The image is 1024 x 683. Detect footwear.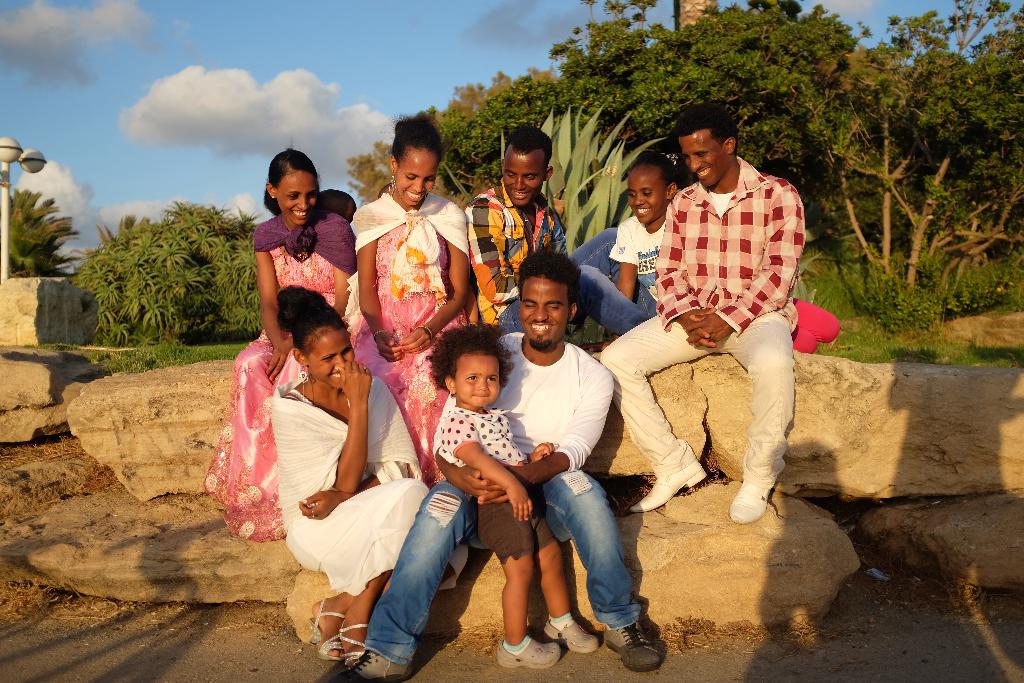
Detection: crop(337, 650, 415, 682).
